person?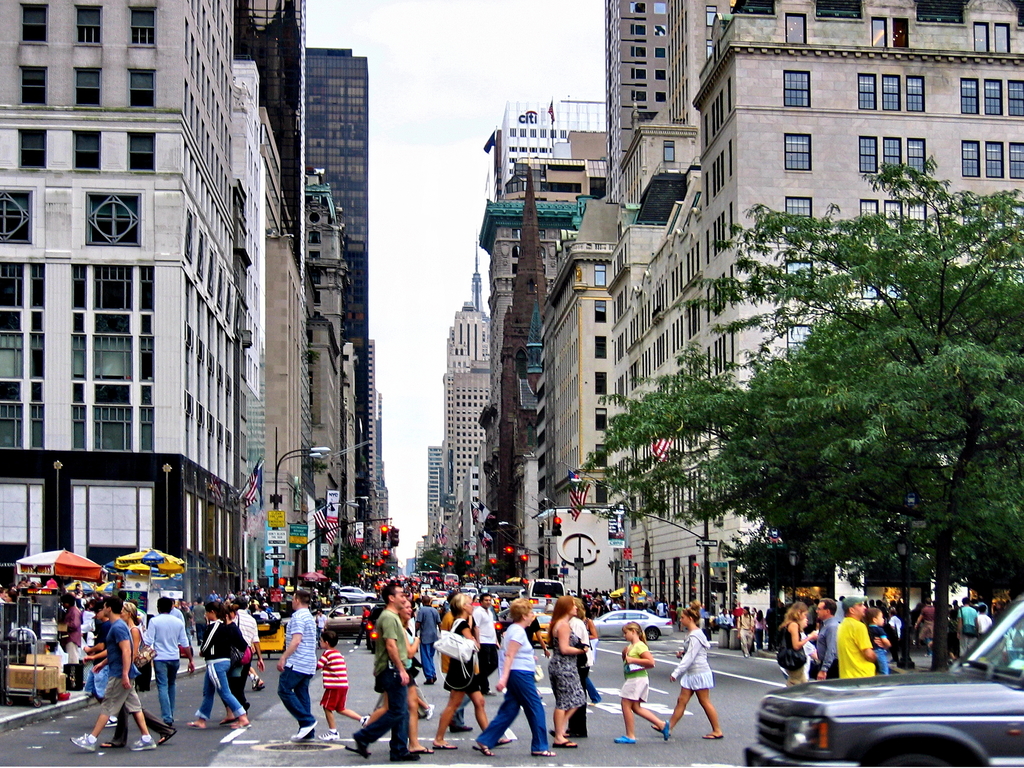
l=468, t=590, r=495, b=698
